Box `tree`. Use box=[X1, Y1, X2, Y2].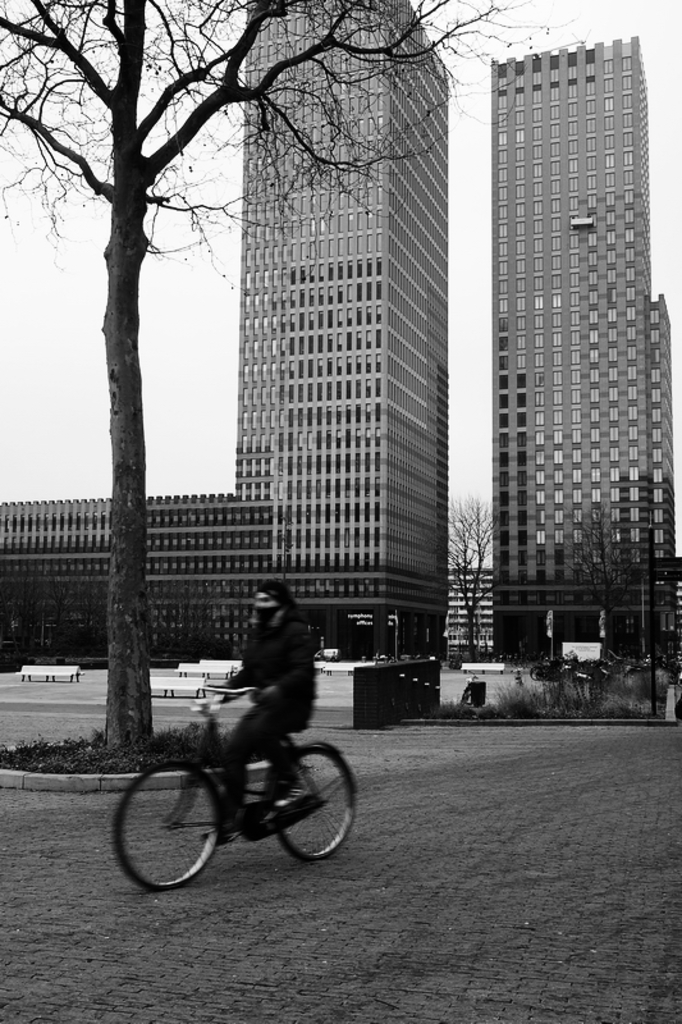
box=[554, 497, 638, 667].
